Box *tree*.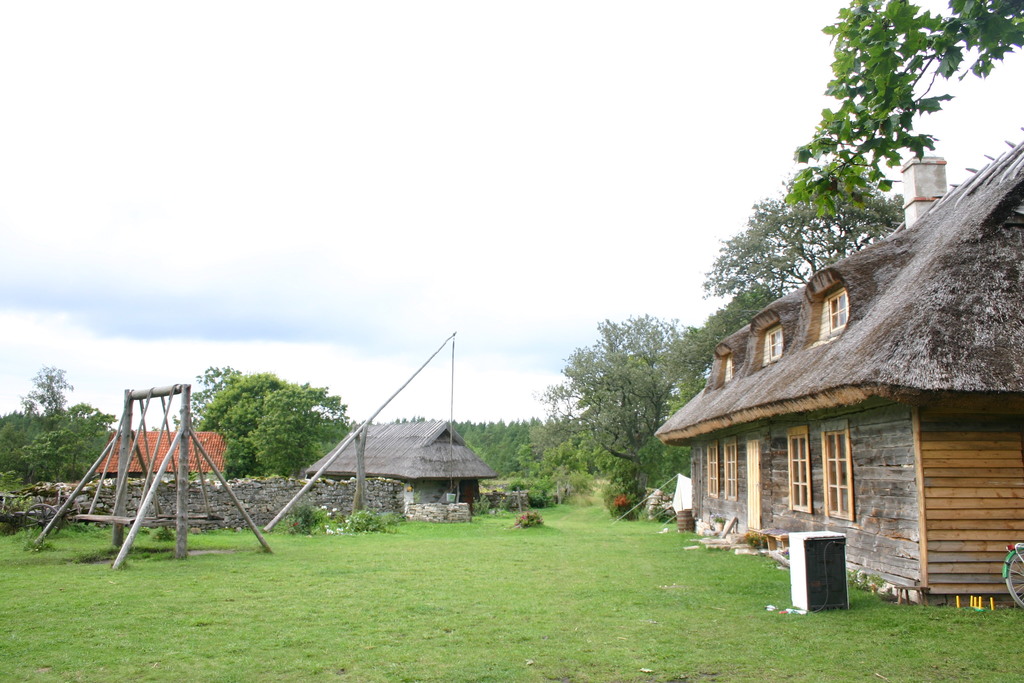
detection(51, 403, 116, 477).
